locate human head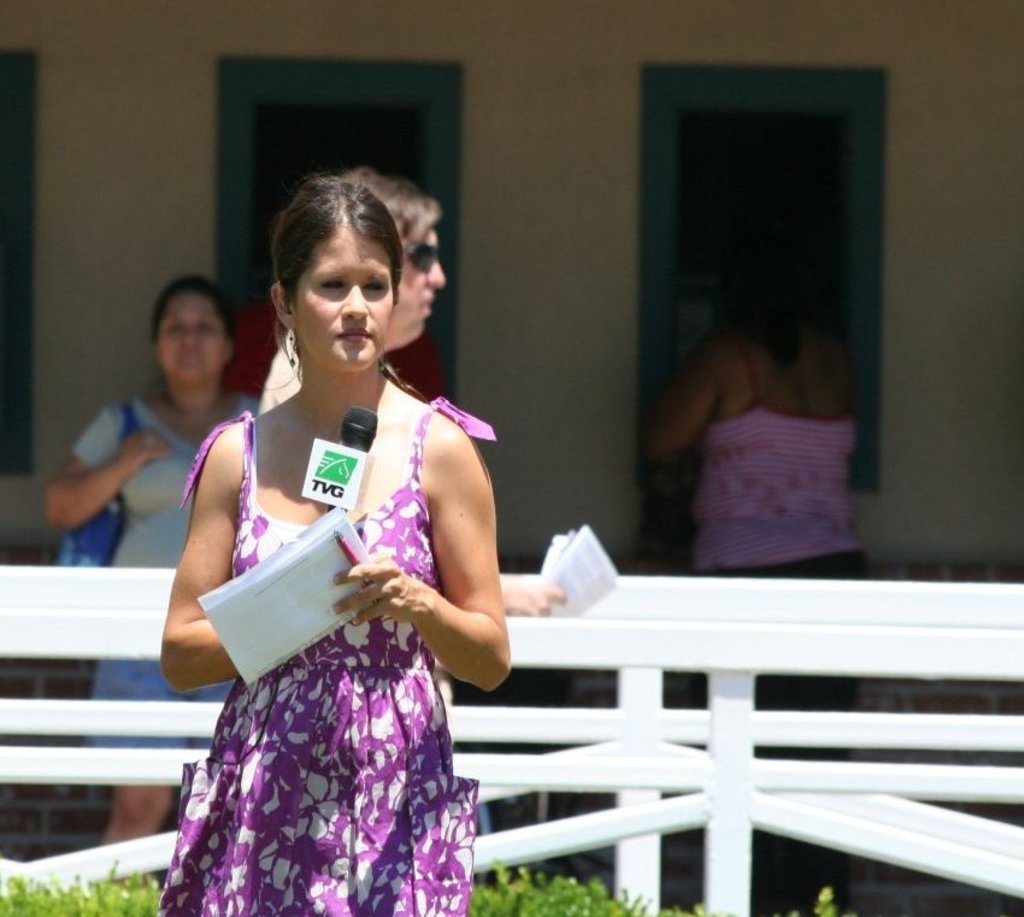
x1=142, y1=275, x2=239, y2=394
